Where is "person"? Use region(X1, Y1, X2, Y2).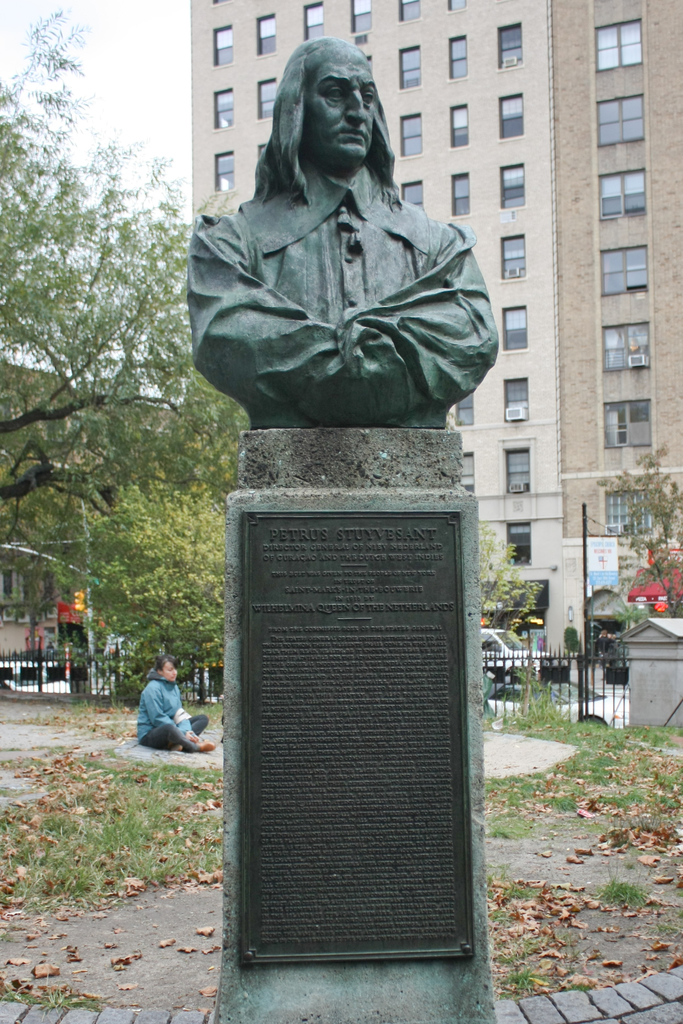
region(132, 654, 209, 748).
